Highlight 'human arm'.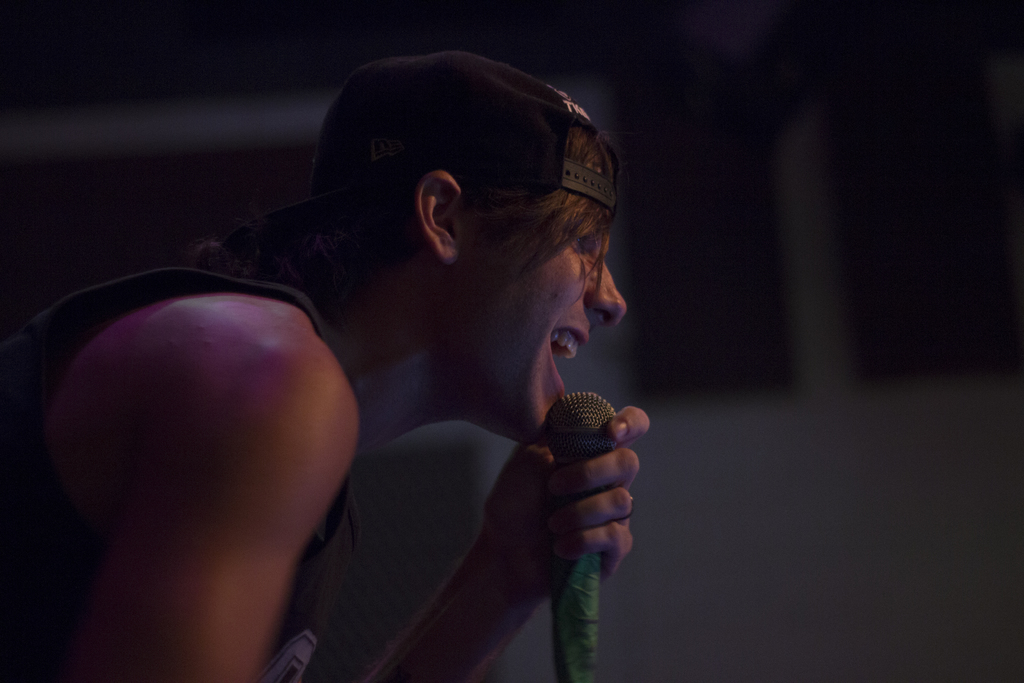
Highlighted region: (60,326,650,682).
